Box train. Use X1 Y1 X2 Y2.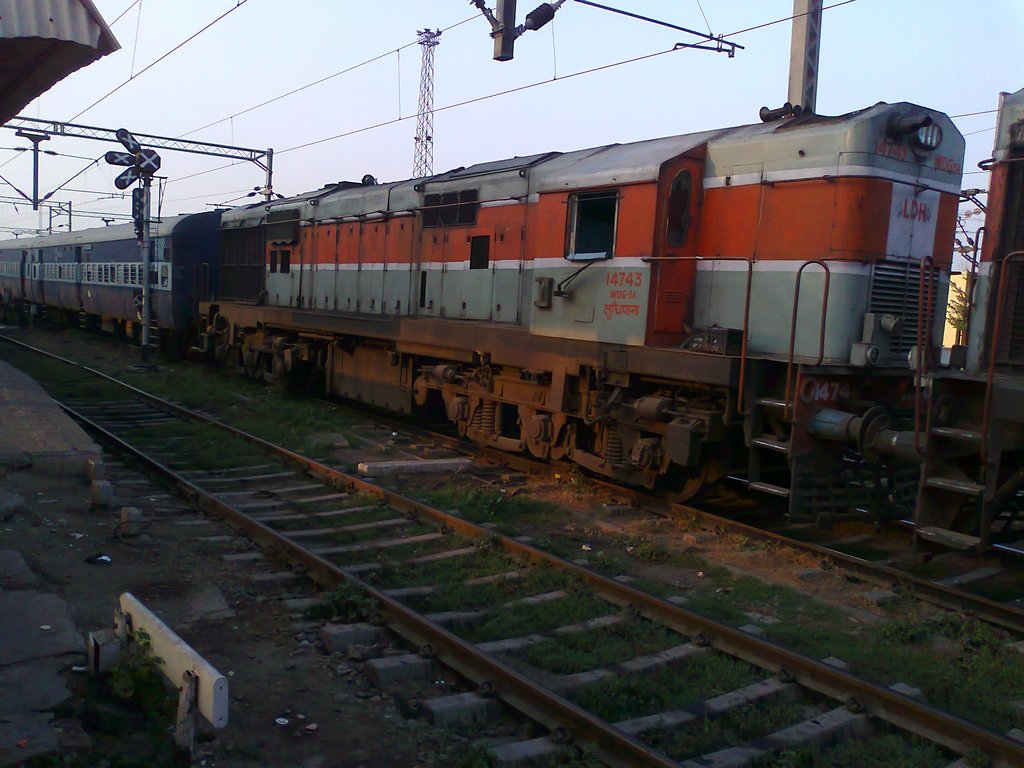
0 88 1023 564.
